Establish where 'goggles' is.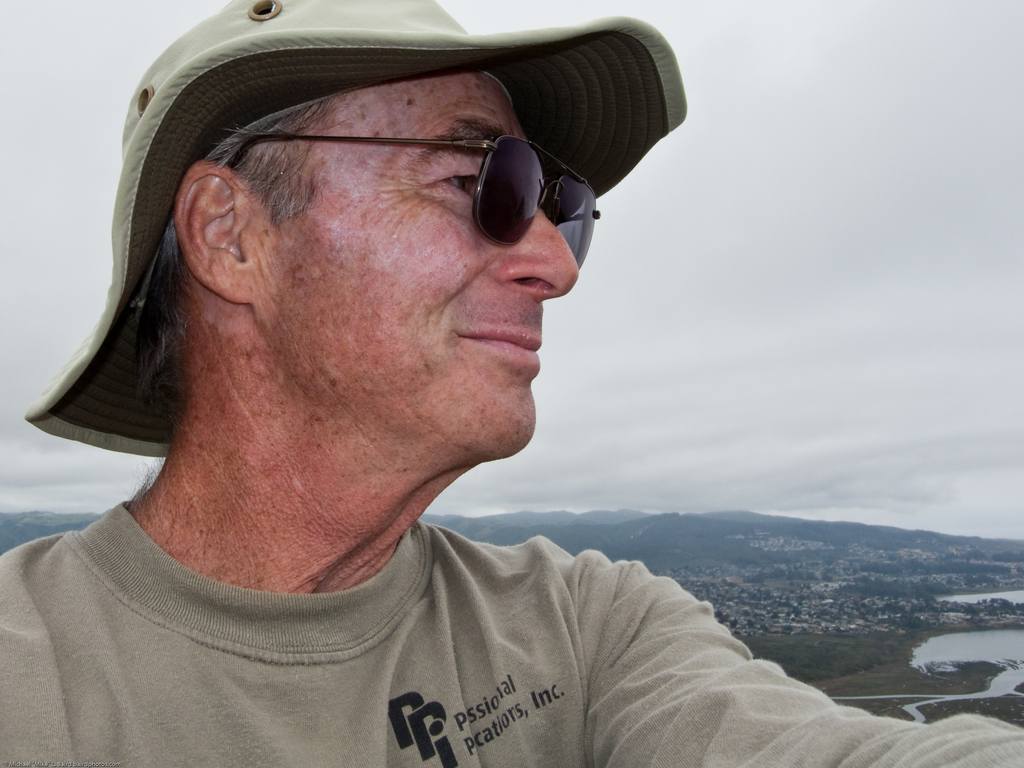
Established at [x1=204, y1=115, x2=601, y2=268].
